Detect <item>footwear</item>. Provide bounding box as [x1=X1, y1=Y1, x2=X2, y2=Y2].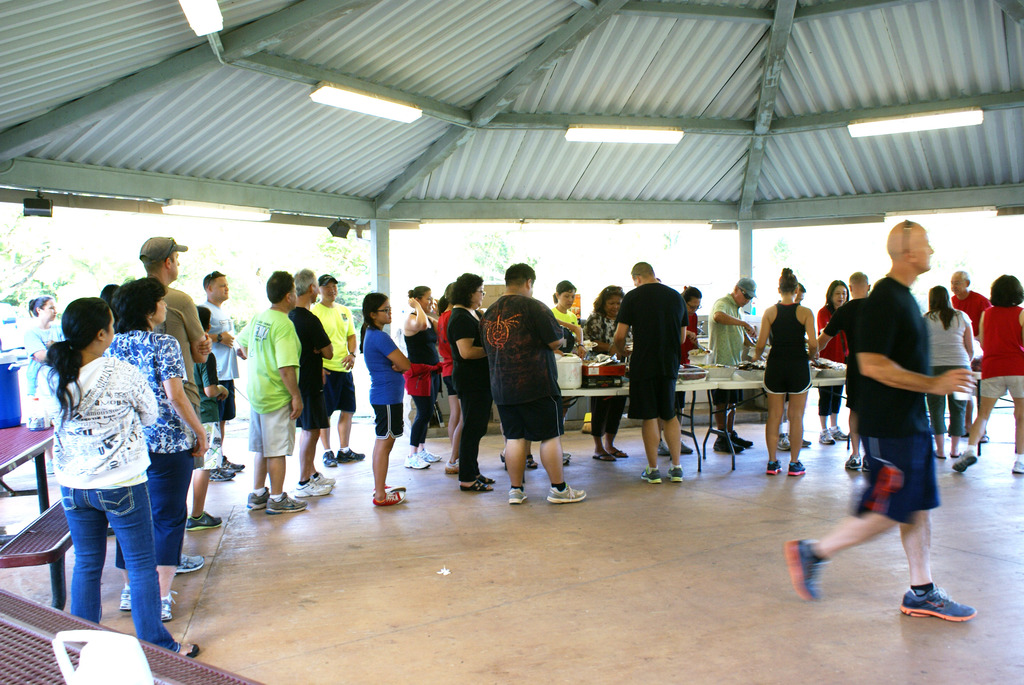
[x1=209, y1=466, x2=237, y2=483].
